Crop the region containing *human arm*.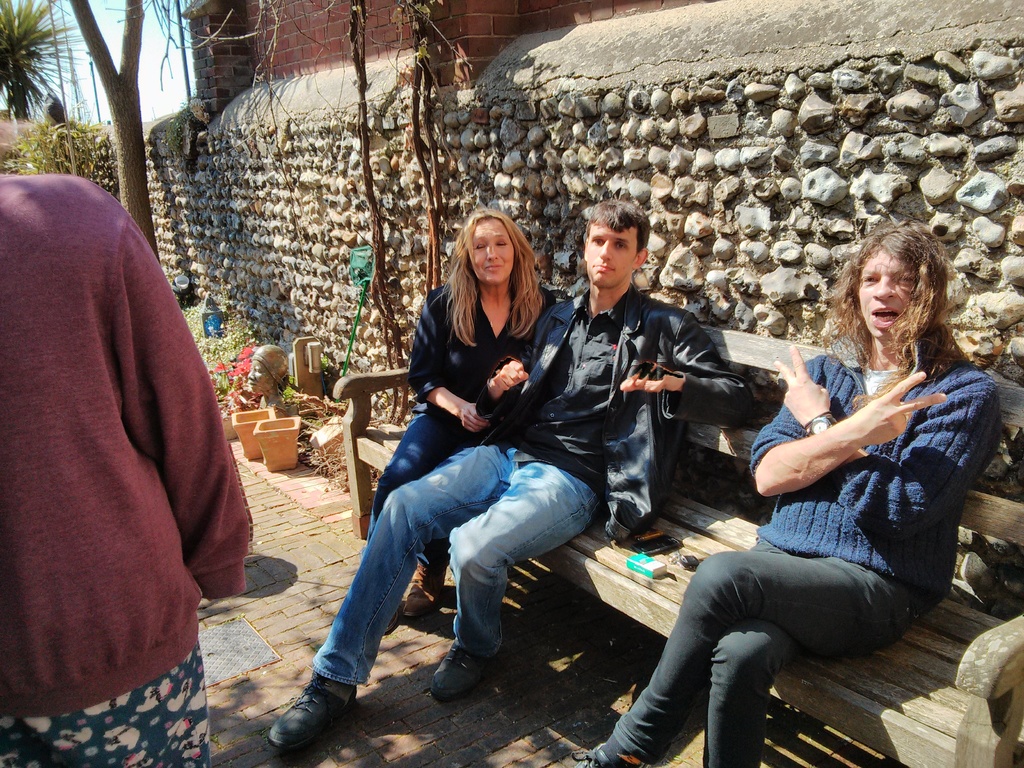
Crop region: 756, 365, 939, 494.
